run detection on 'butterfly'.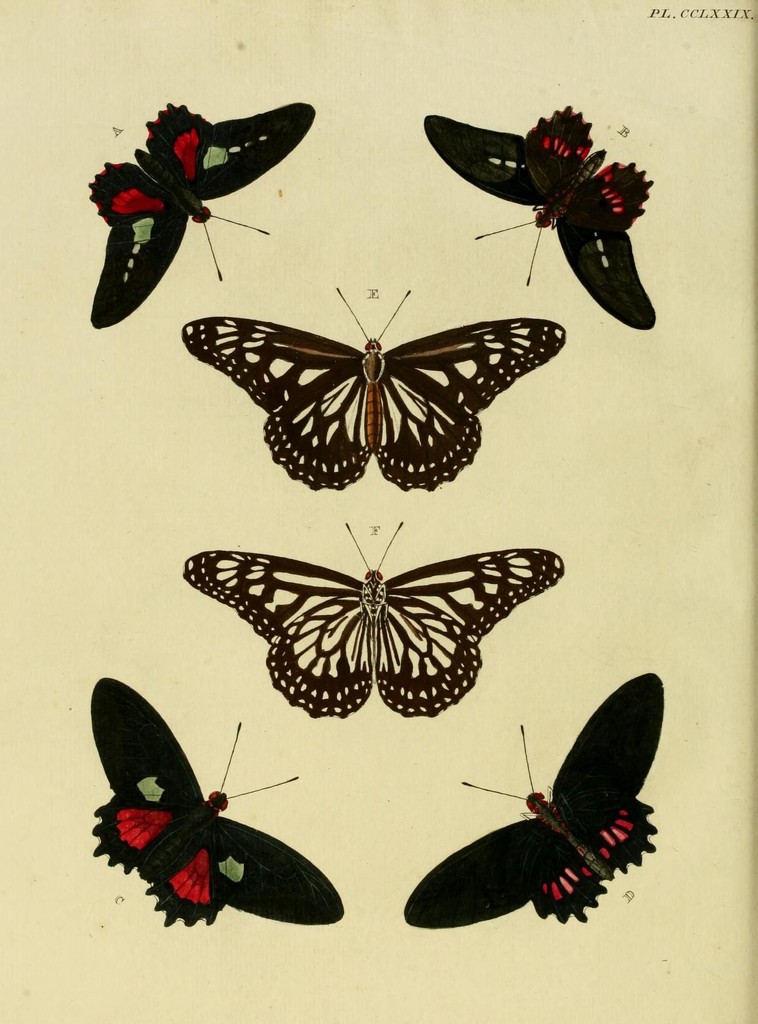
Result: 185, 545, 568, 715.
